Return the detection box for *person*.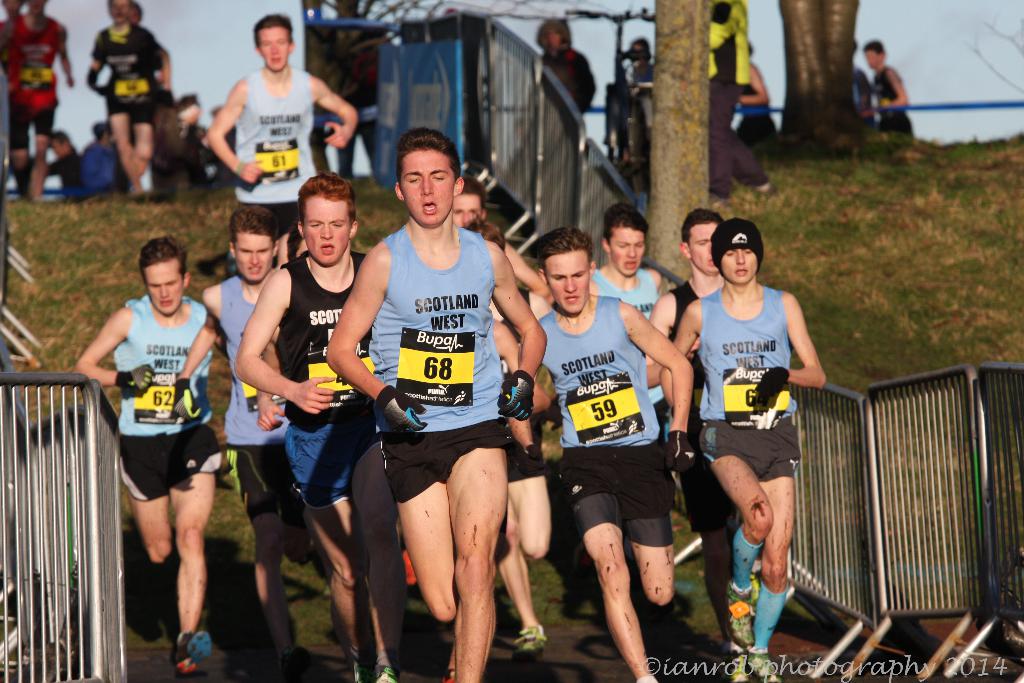
x1=729, y1=40, x2=785, y2=152.
